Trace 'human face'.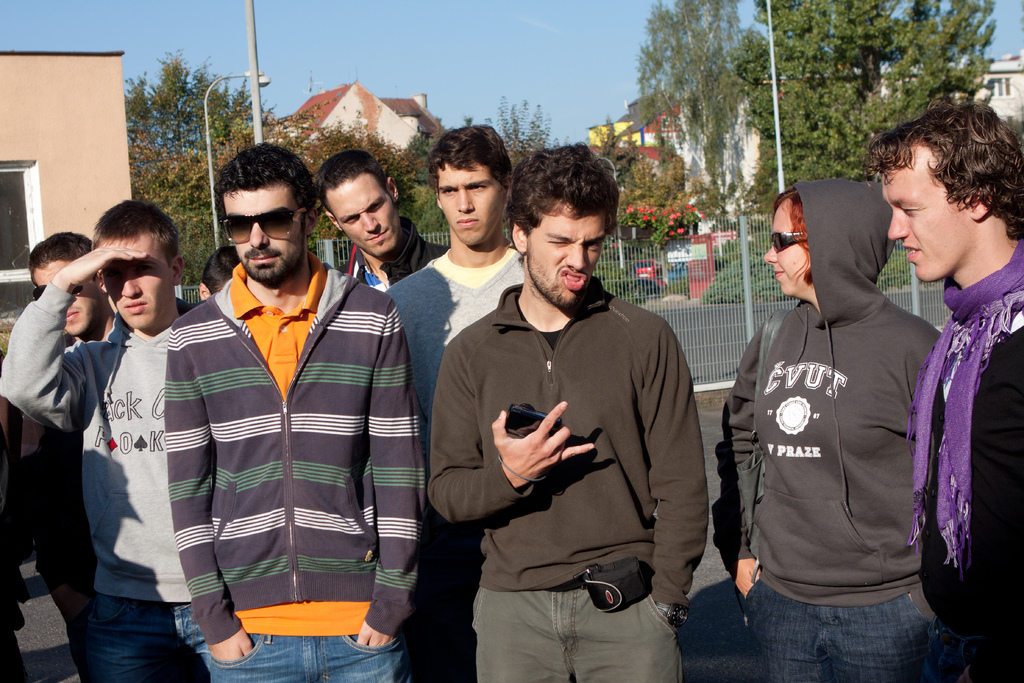
Traced to box=[881, 136, 980, 285].
